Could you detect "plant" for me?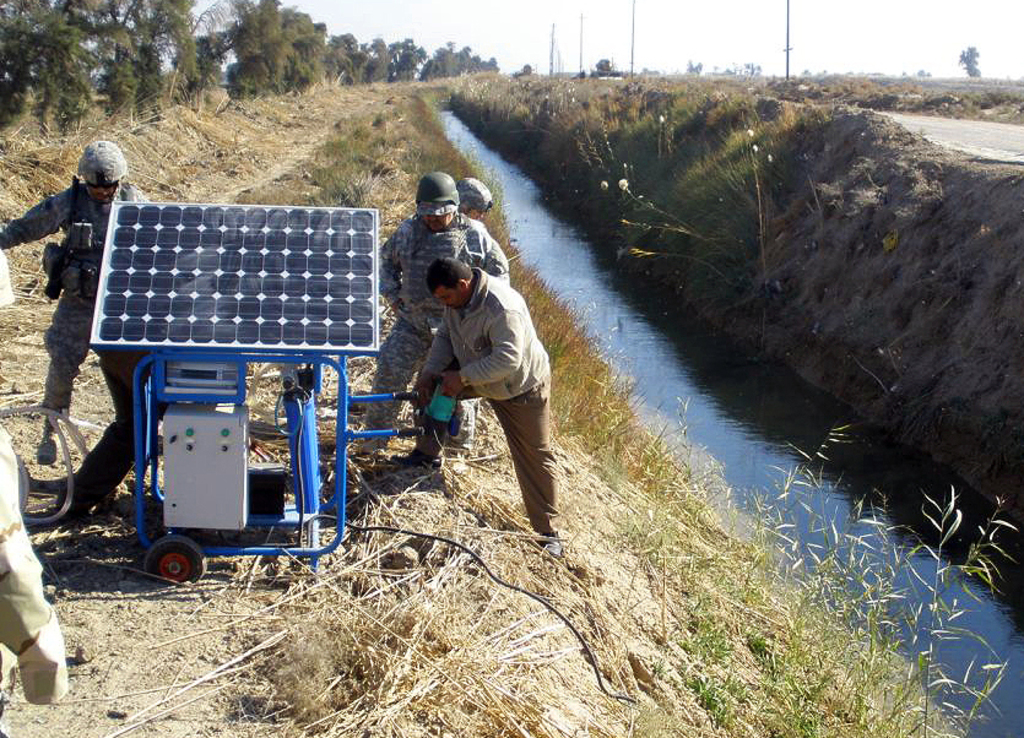
Detection result: locate(980, 403, 1023, 455).
